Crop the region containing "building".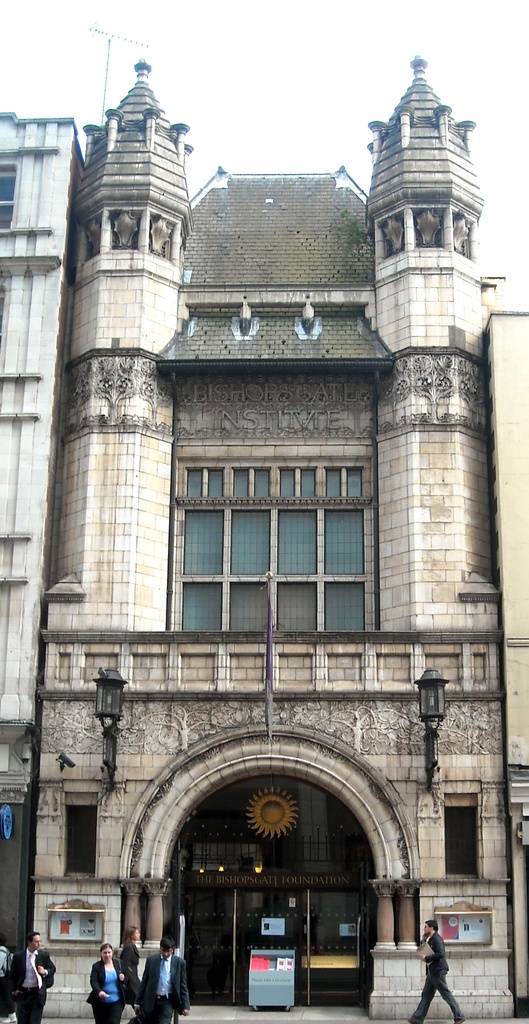
Crop region: Rect(486, 314, 528, 1008).
